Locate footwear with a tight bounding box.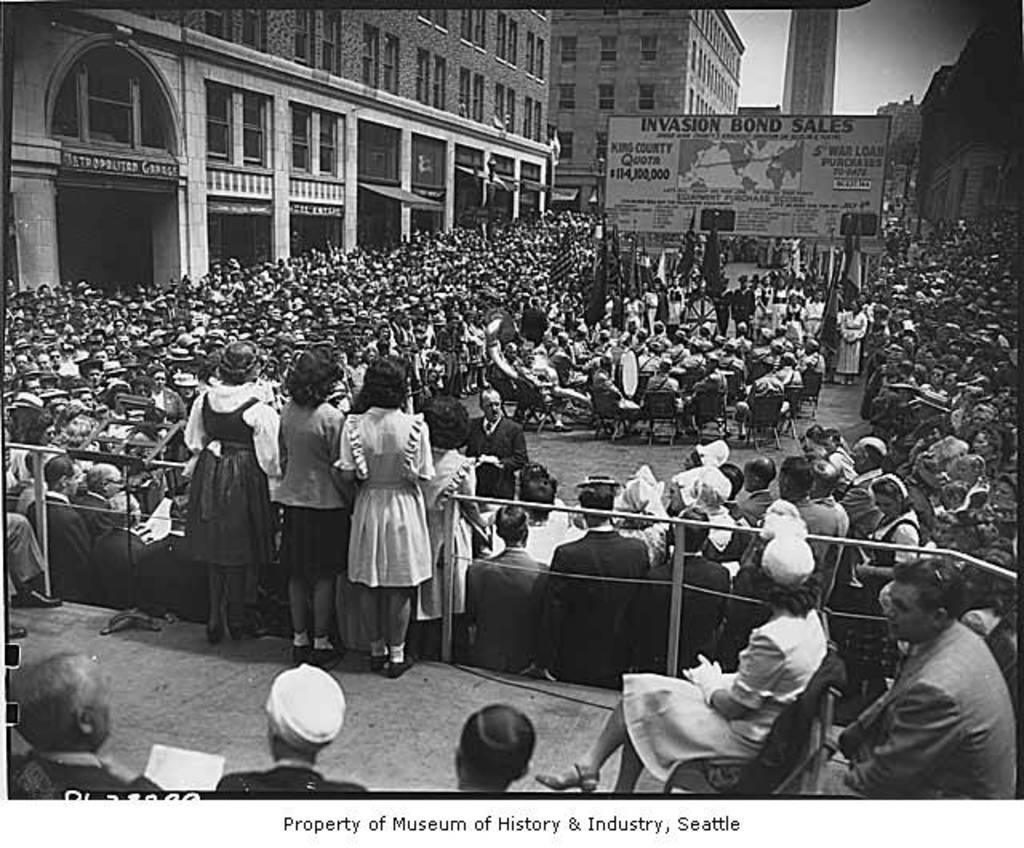
(x1=11, y1=587, x2=61, y2=610).
